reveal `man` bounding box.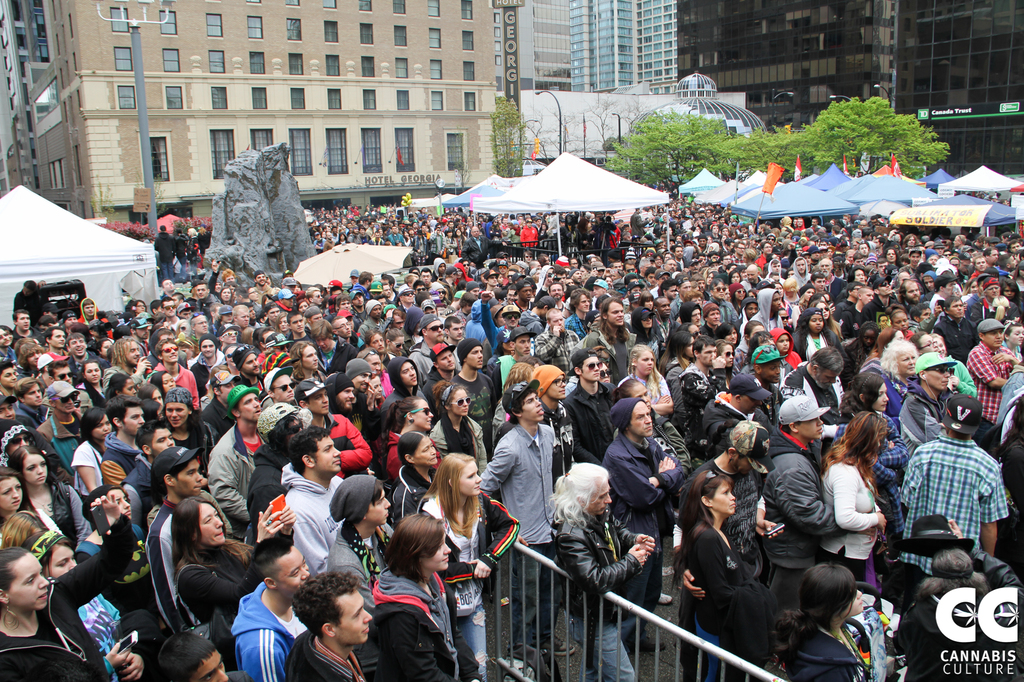
Revealed: rect(6, 307, 42, 349).
